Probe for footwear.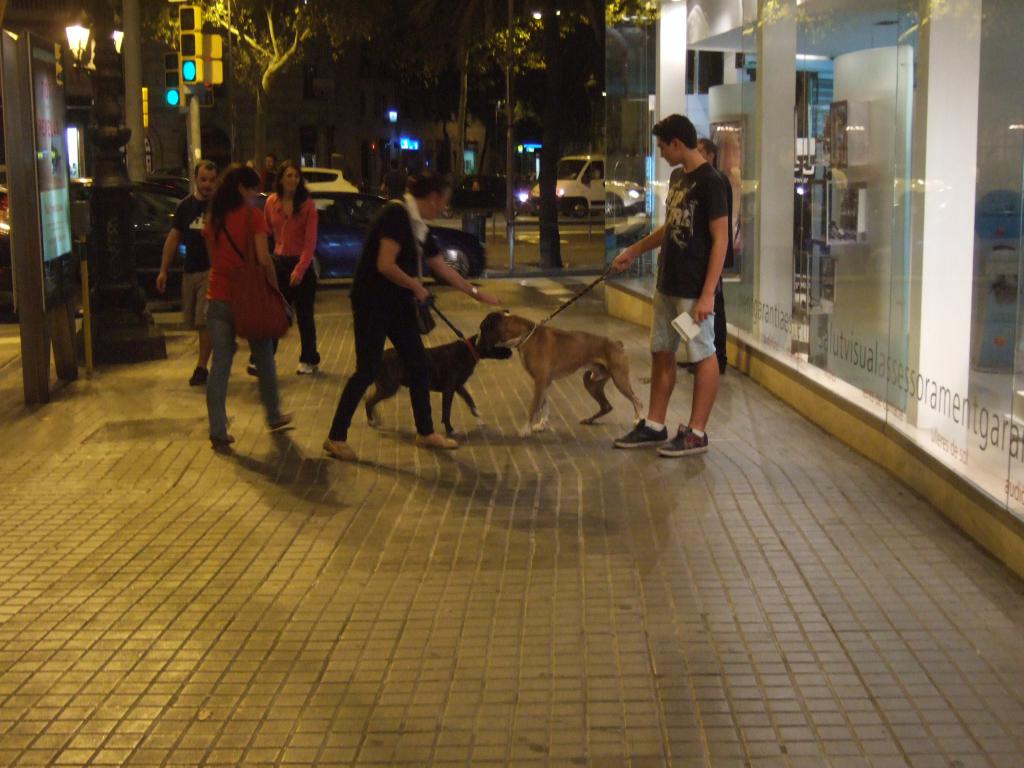
Probe result: (x1=187, y1=368, x2=211, y2=385).
